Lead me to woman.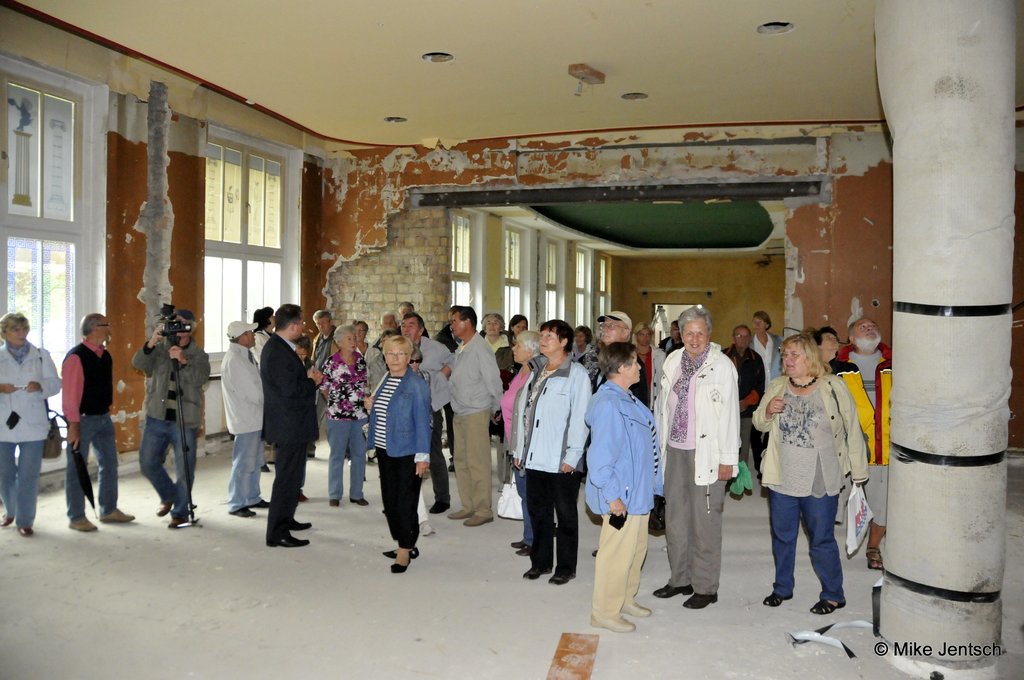
Lead to <box>409,344,430,380</box>.
